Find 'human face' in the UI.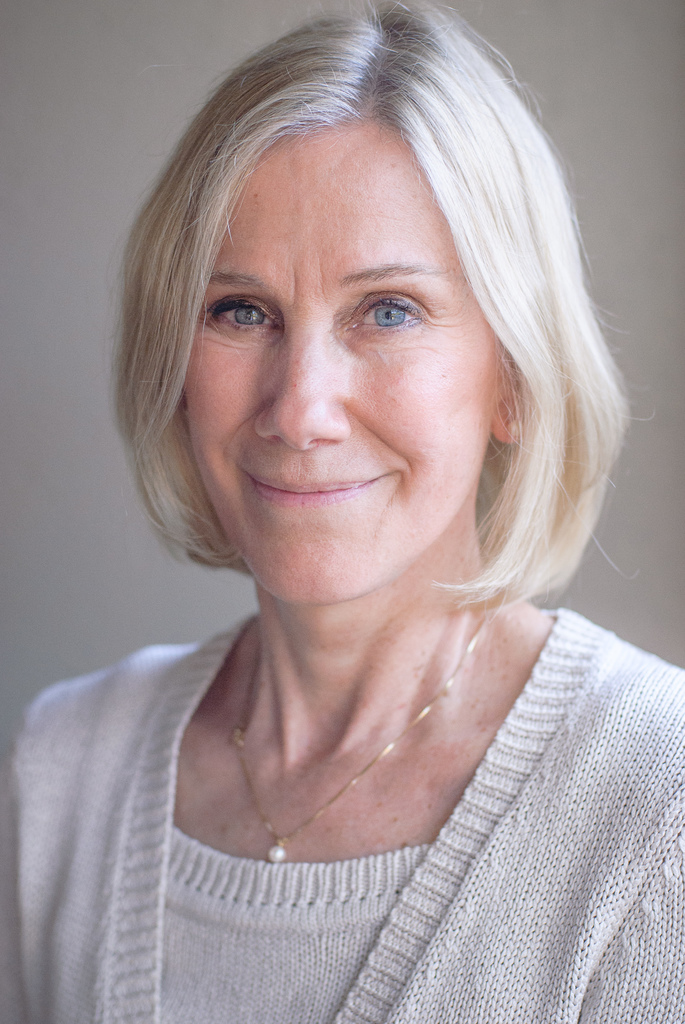
UI element at [179, 134, 501, 609].
